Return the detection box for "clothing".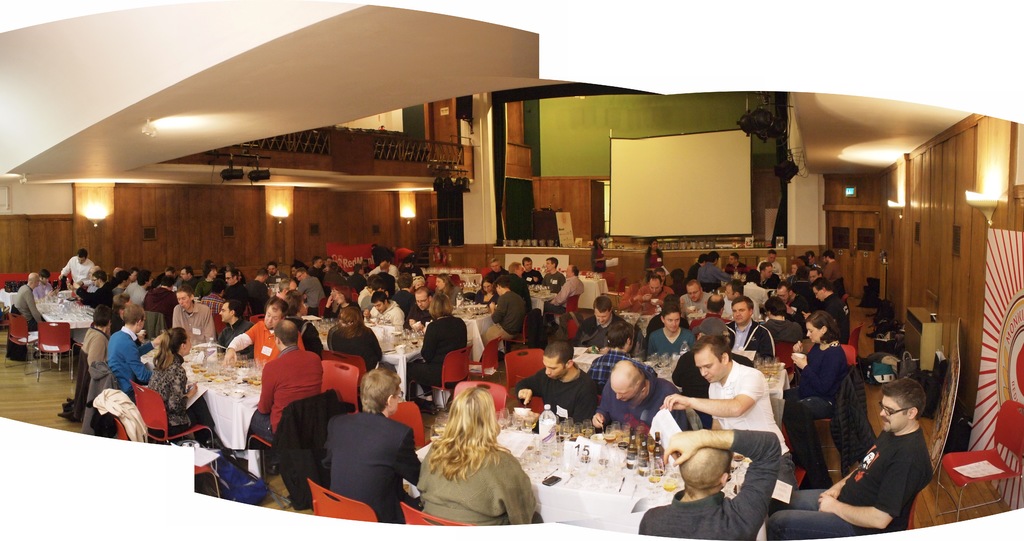
bbox=[298, 276, 330, 317].
